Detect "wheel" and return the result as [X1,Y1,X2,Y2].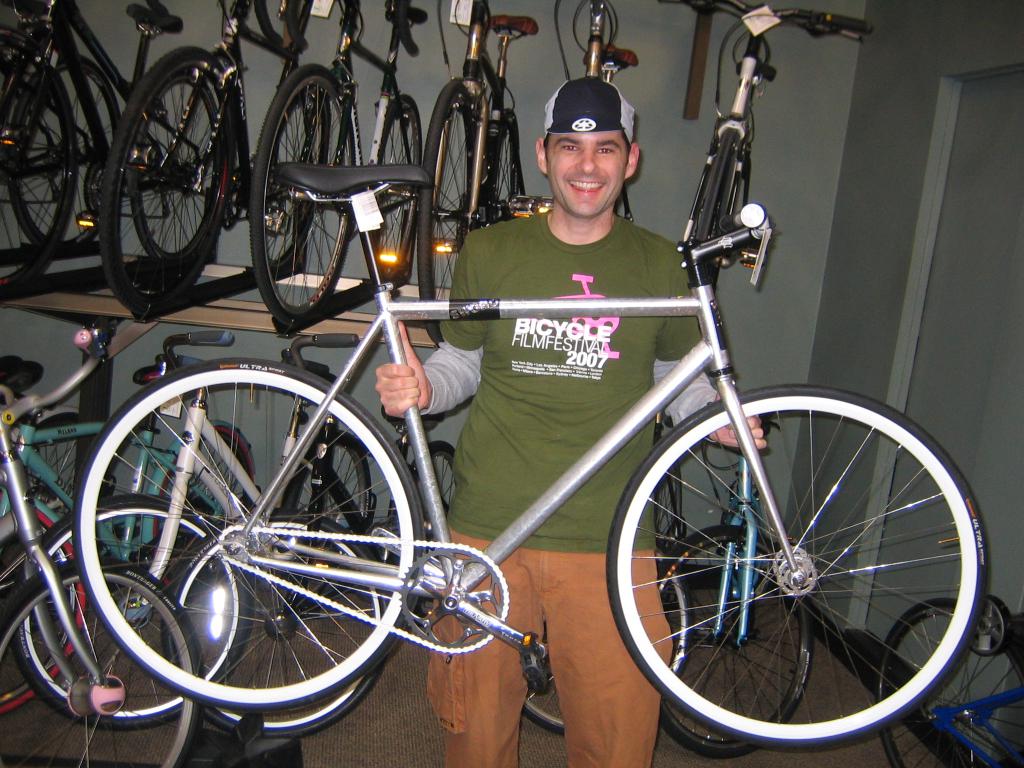
[0,40,75,286].
